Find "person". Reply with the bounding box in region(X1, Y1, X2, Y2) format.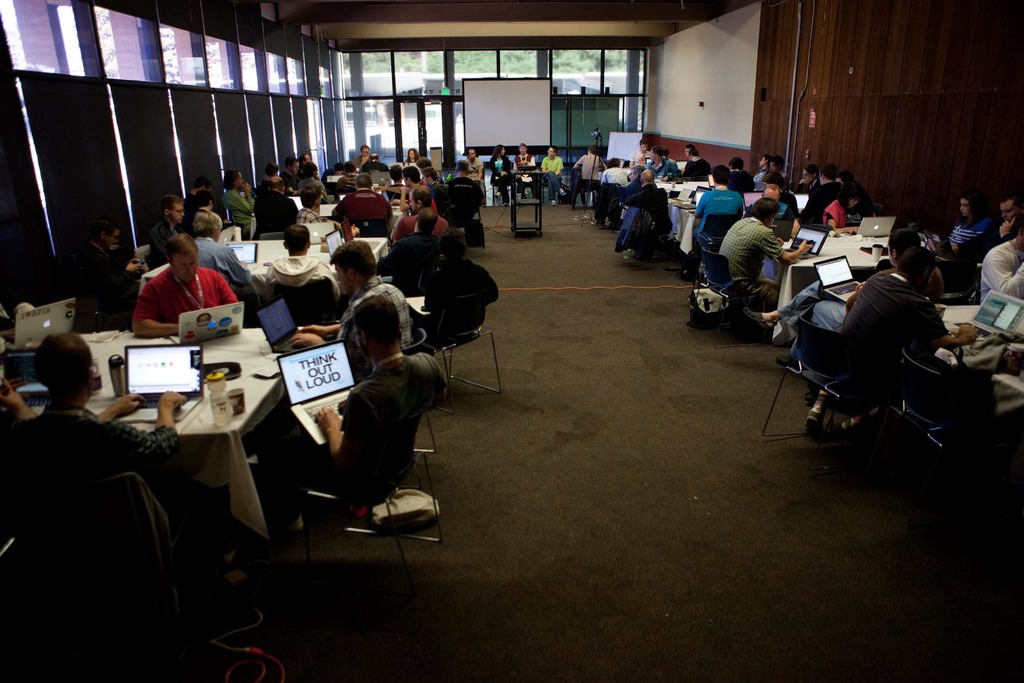
region(253, 175, 296, 229).
